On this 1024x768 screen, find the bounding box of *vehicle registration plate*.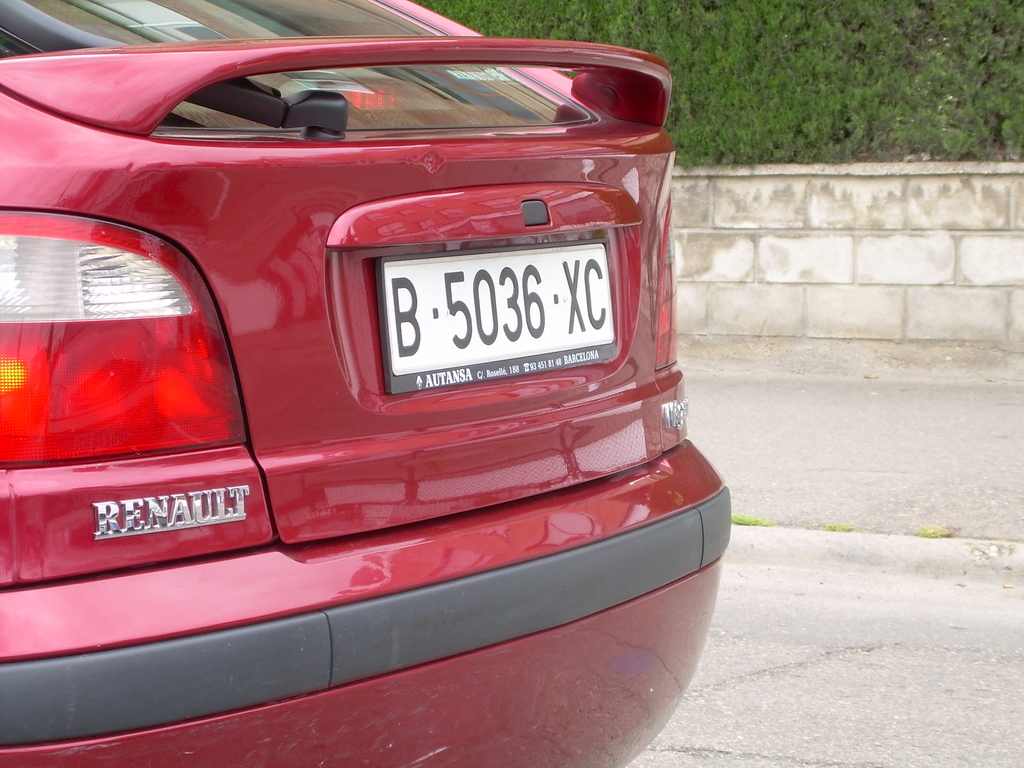
Bounding box: [346, 232, 617, 393].
